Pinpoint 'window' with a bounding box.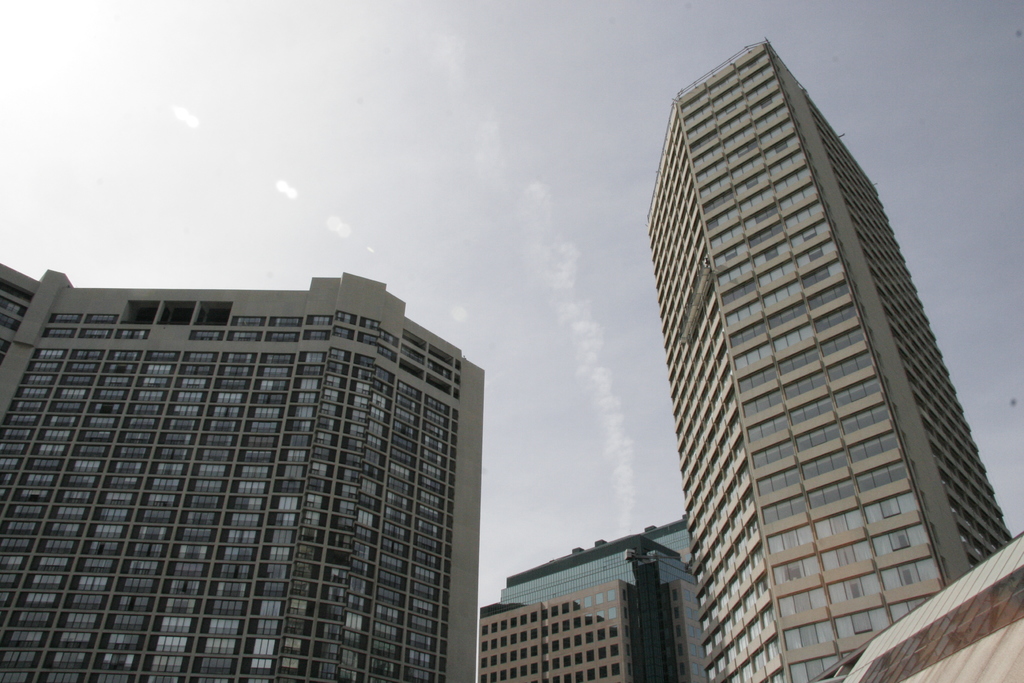
<box>611,663,620,676</box>.
